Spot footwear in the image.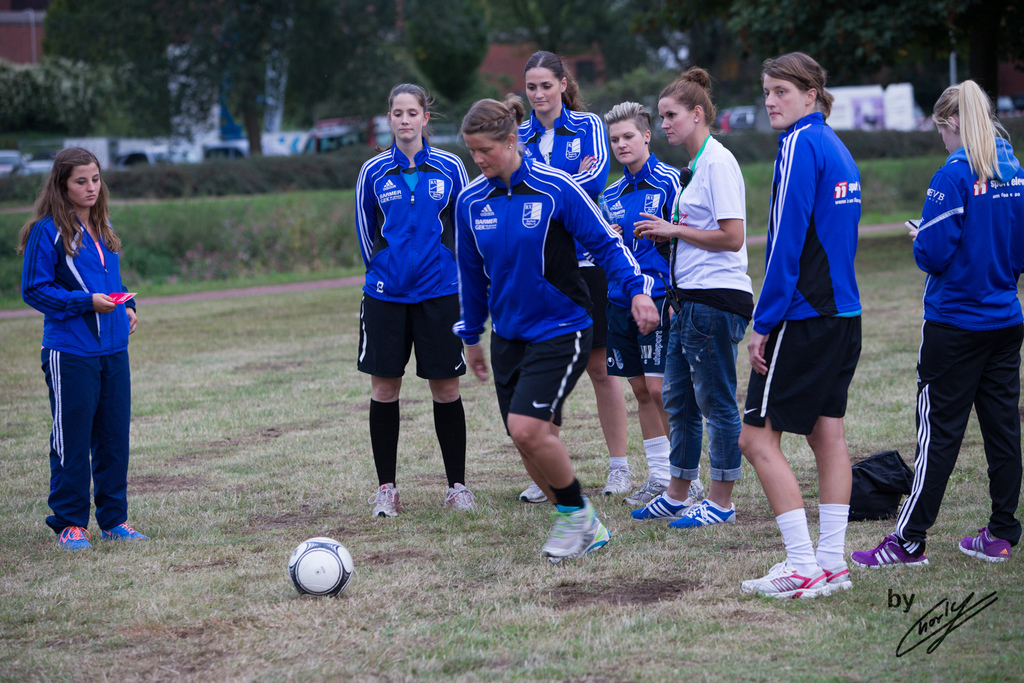
footwear found at [x1=601, y1=462, x2=639, y2=499].
